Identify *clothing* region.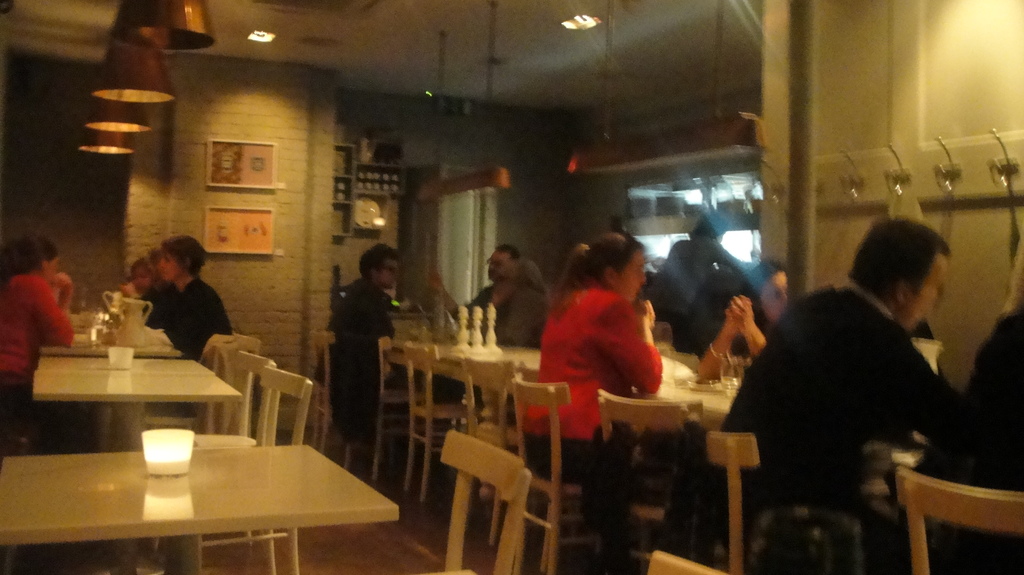
Region: x1=313 y1=244 x2=396 y2=441.
